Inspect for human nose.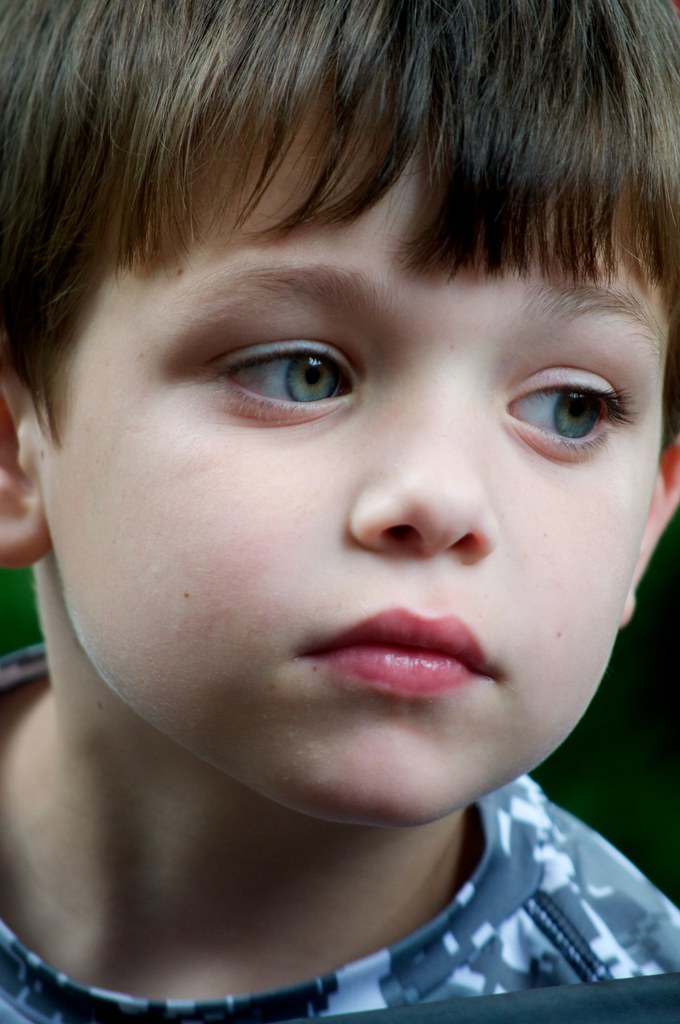
Inspection: [344, 372, 502, 559].
